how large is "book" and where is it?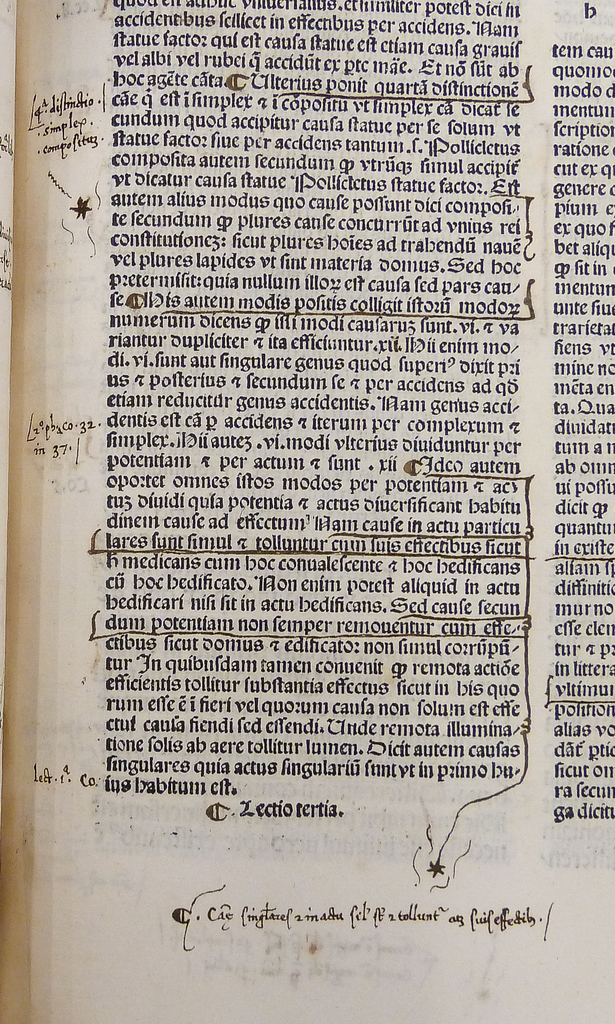
Bounding box: BBox(12, 27, 597, 998).
